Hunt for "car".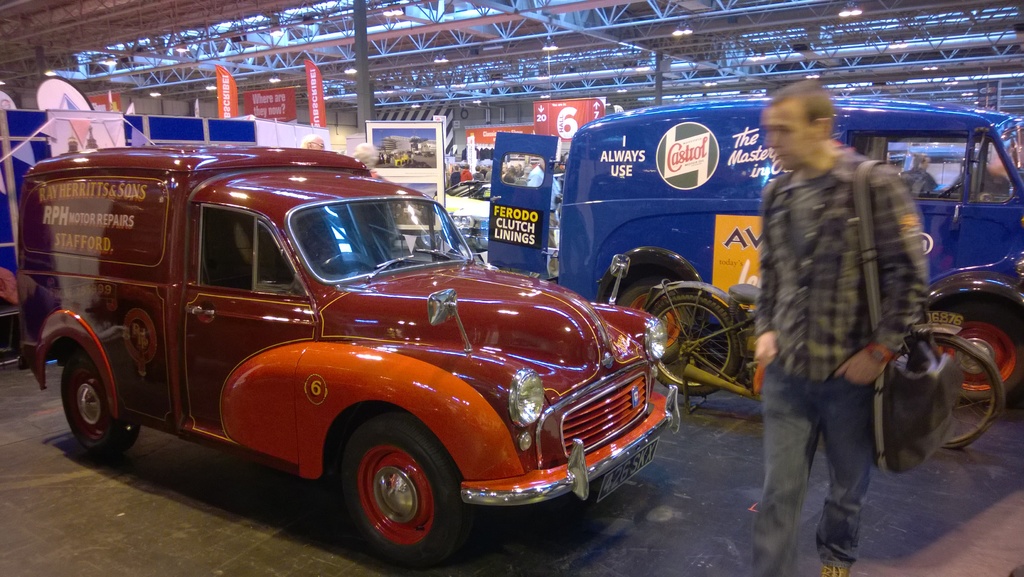
Hunted down at [489,96,1023,404].
